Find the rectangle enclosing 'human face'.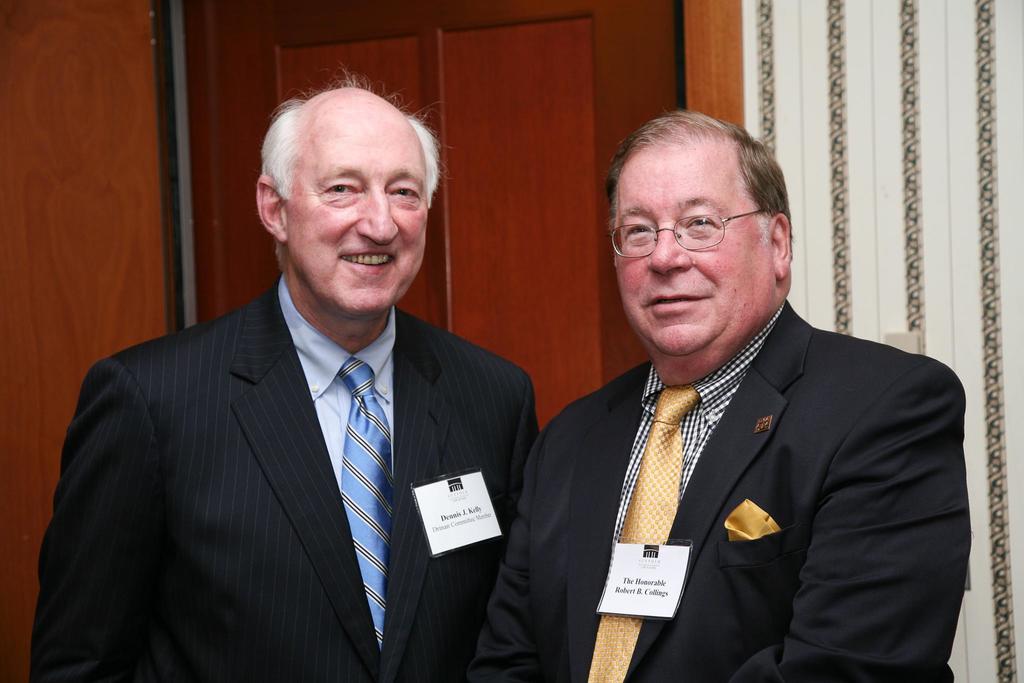
(x1=283, y1=115, x2=430, y2=312).
